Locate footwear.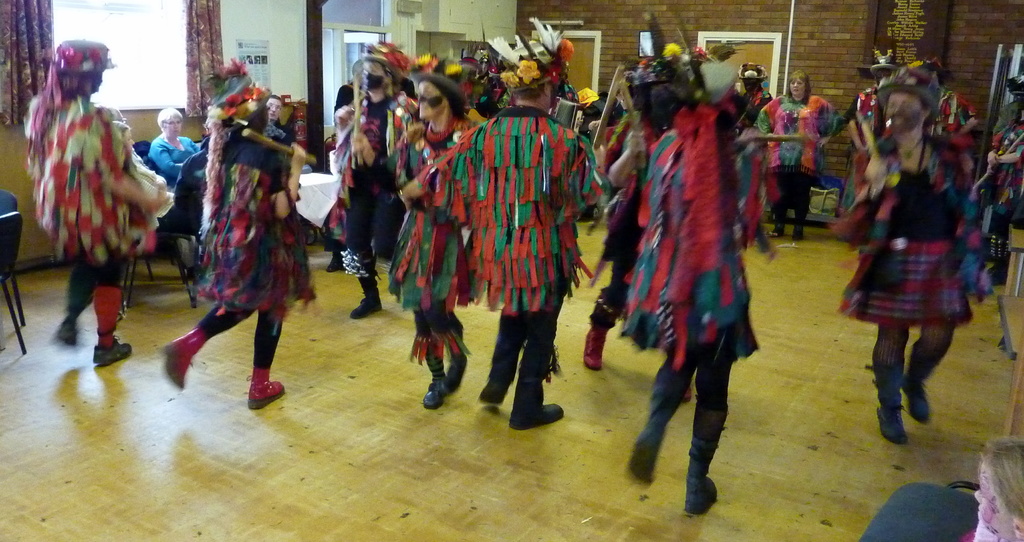
Bounding box: bbox=(326, 250, 345, 272).
